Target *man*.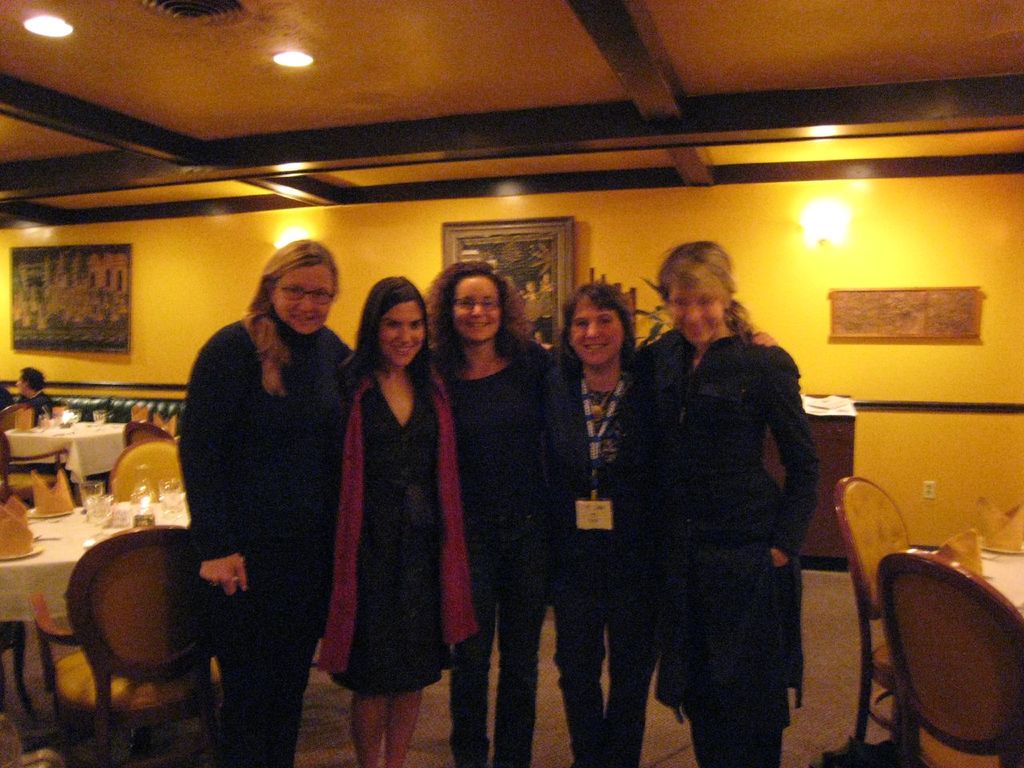
Target region: {"left": 14, "top": 366, "right": 52, "bottom": 422}.
